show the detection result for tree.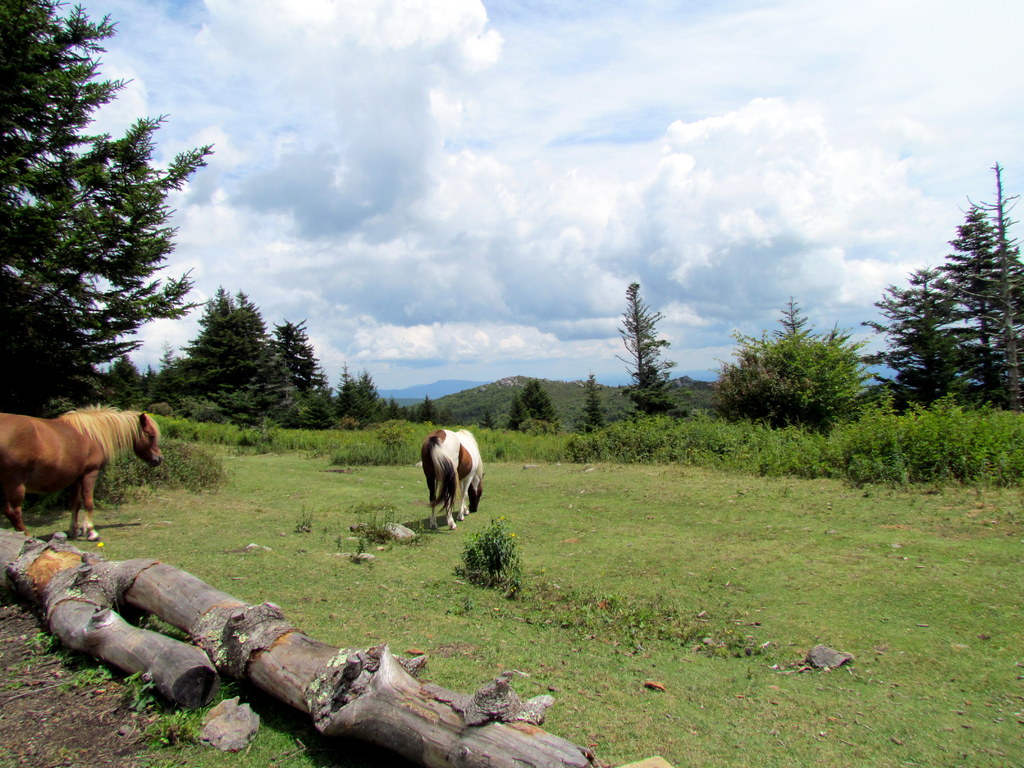
[x1=862, y1=273, x2=995, y2=428].
